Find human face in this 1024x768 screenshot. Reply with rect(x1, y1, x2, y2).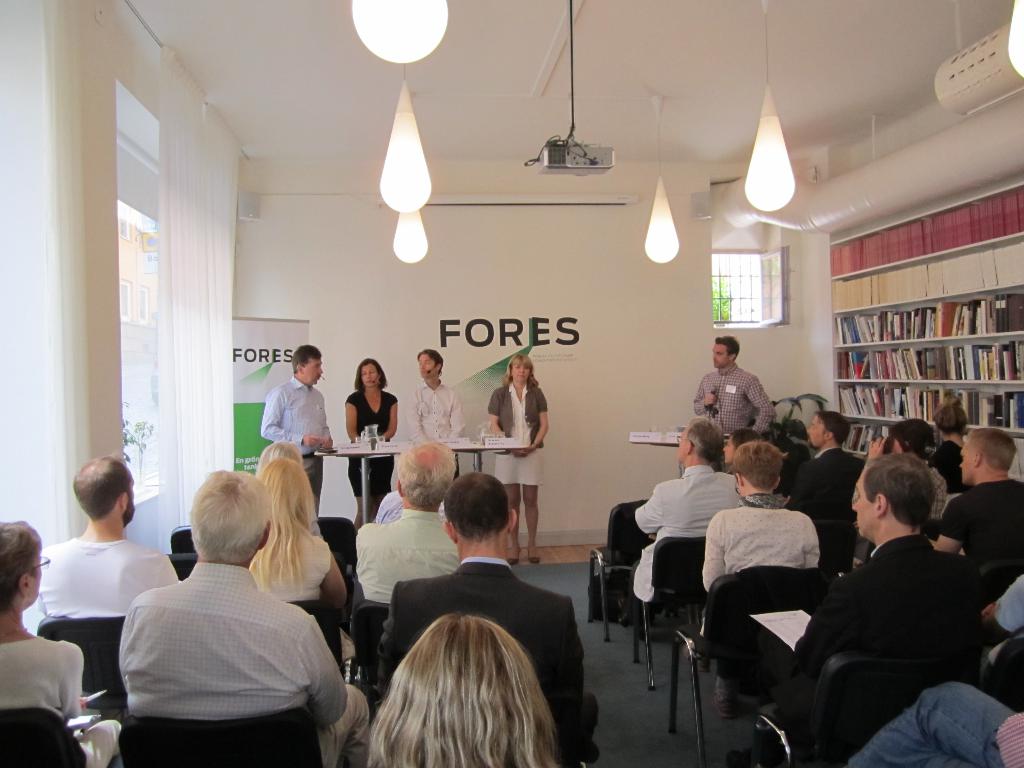
rect(959, 436, 972, 488).
